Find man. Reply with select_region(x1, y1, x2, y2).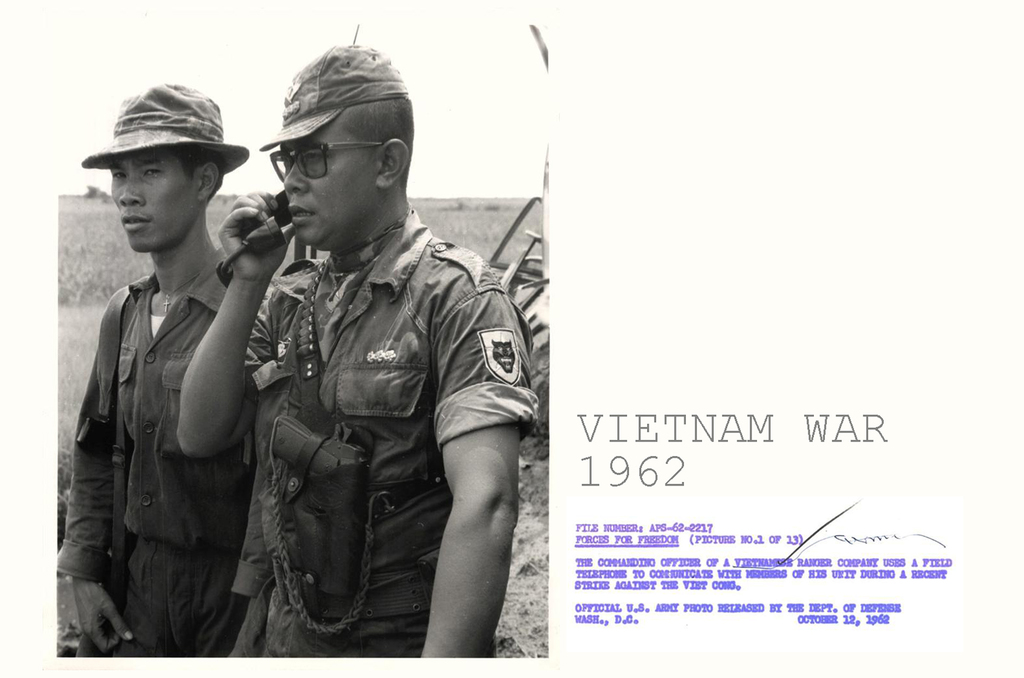
select_region(50, 79, 272, 656).
